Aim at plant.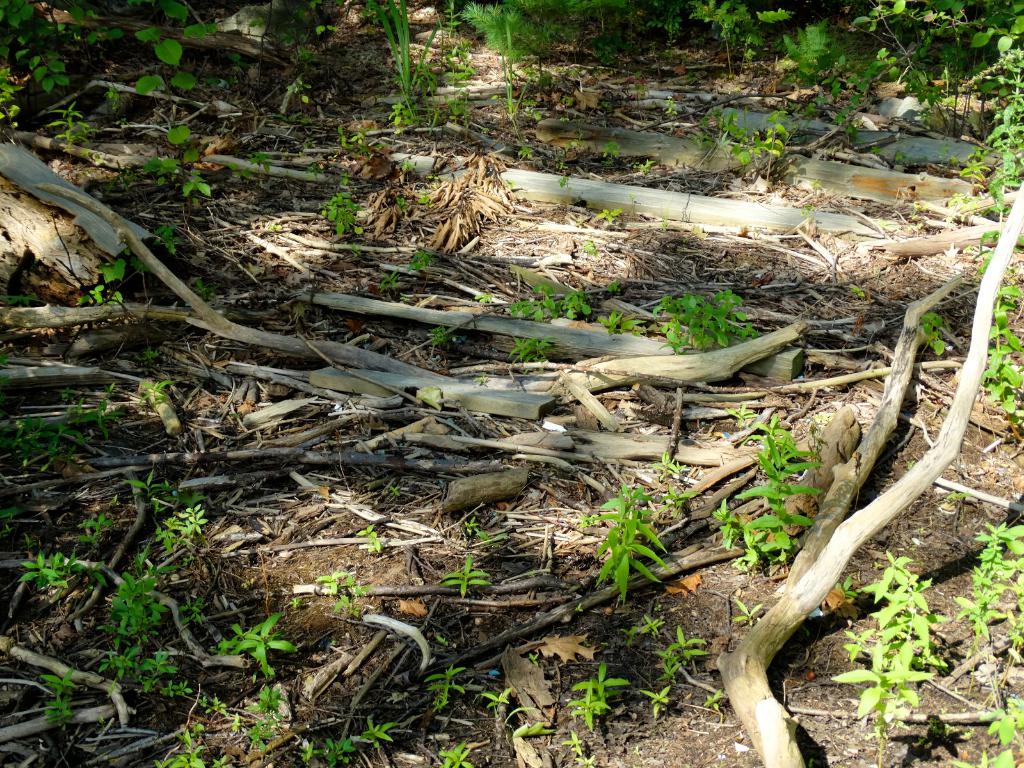
Aimed at (669, 626, 705, 662).
